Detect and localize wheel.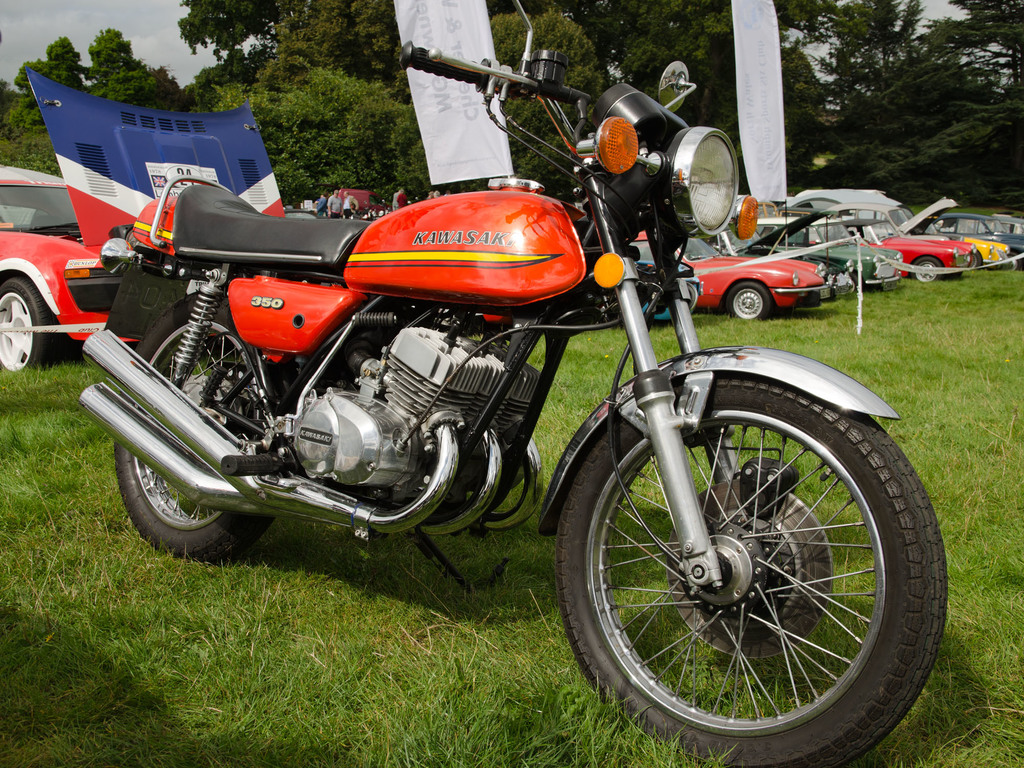
Localized at rect(847, 275, 863, 294).
